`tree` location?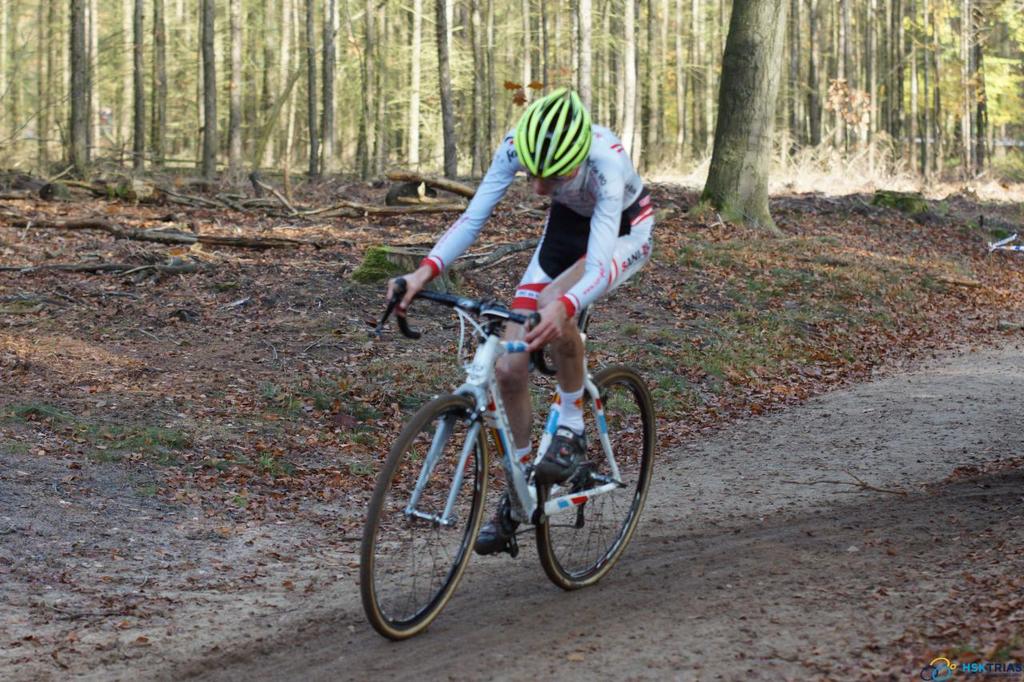
x1=698, y1=1, x2=725, y2=155
